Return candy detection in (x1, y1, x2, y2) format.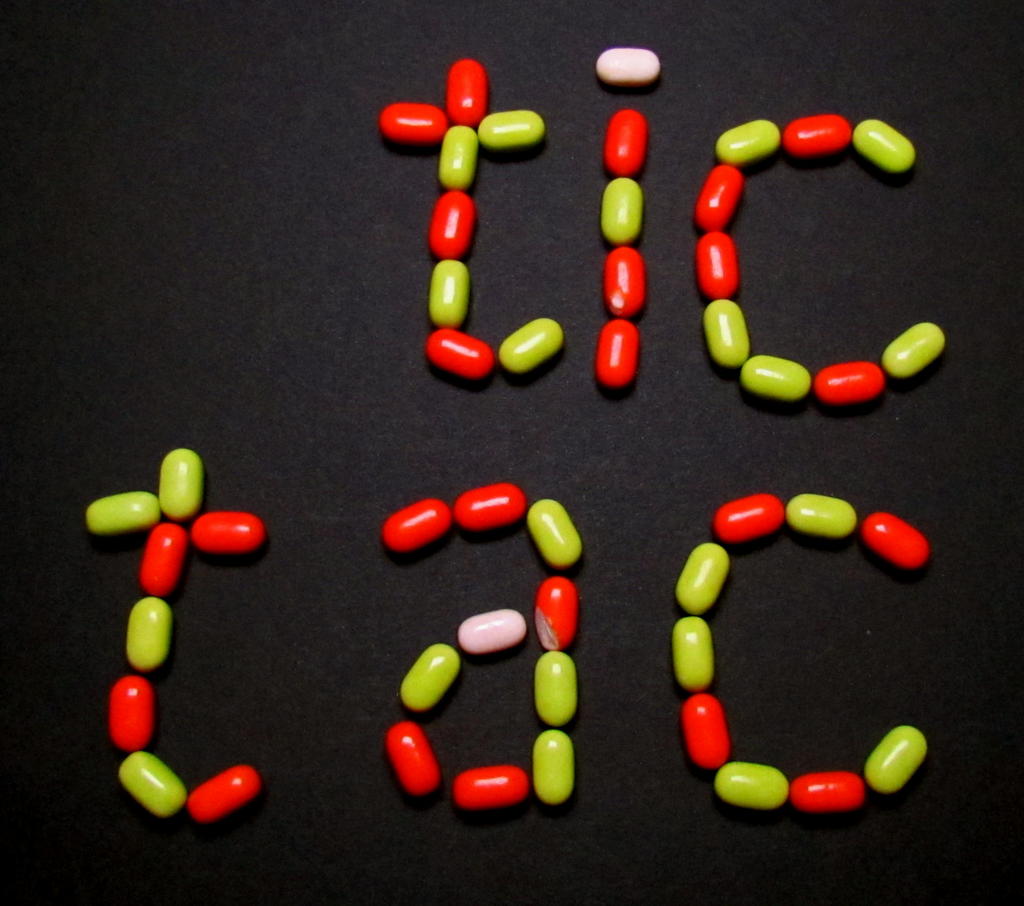
(601, 245, 646, 318).
